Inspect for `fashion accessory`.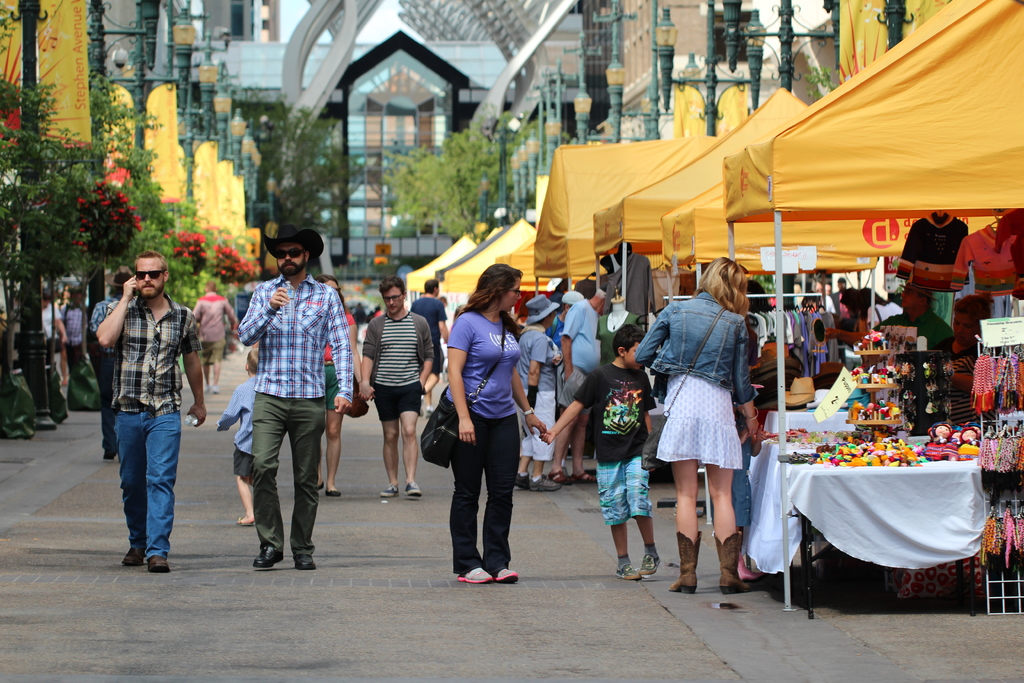
Inspection: 379, 481, 401, 498.
